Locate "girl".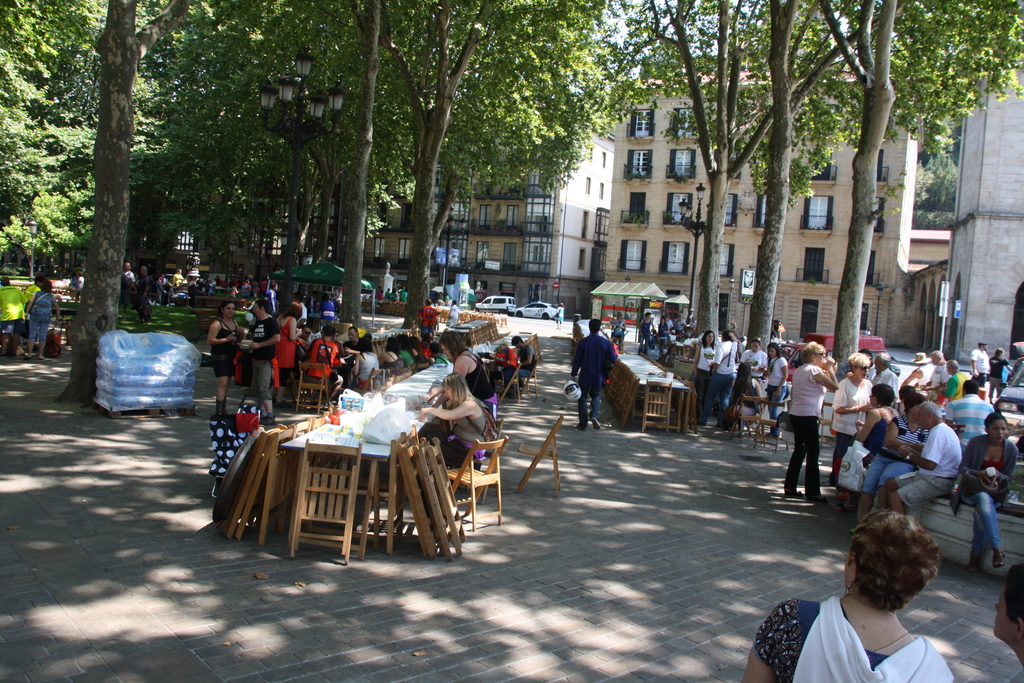
Bounding box: [left=789, top=334, right=837, bottom=498].
